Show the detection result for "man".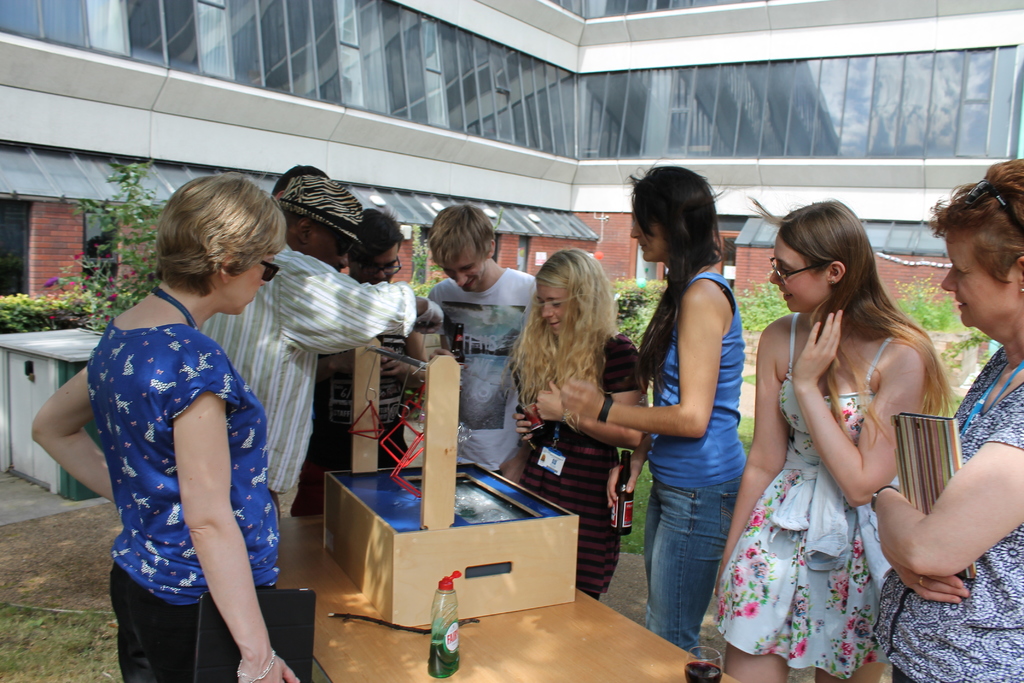
{"left": 317, "top": 207, "right": 424, "bottom": 465}.
